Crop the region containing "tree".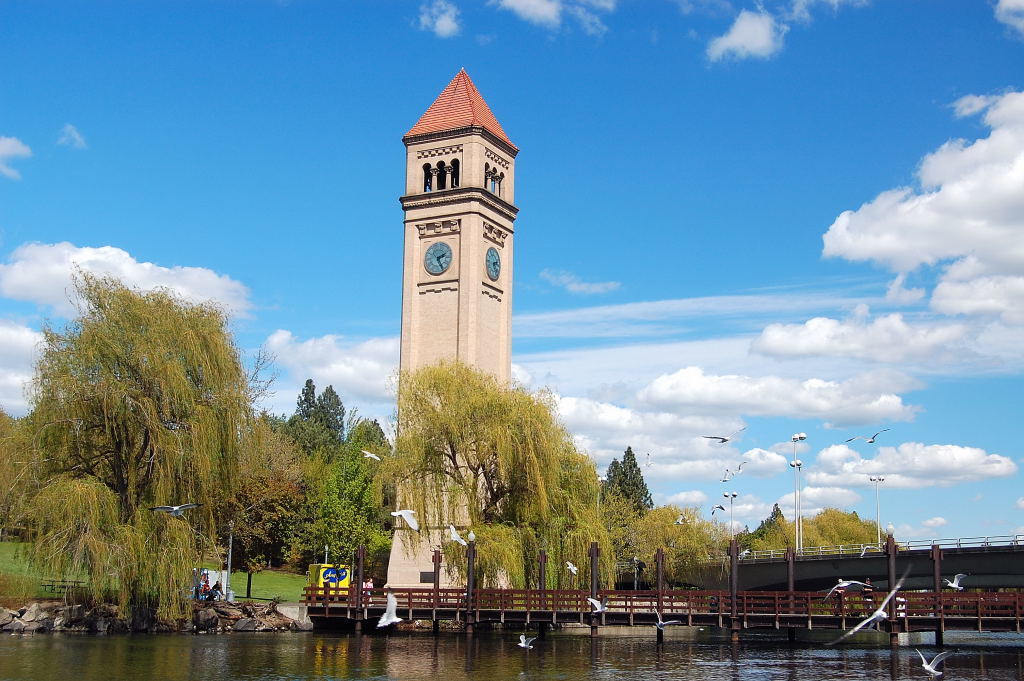
Crop region: {"left": 627, "top": 448, "right": 657, "bottom": 523}.
